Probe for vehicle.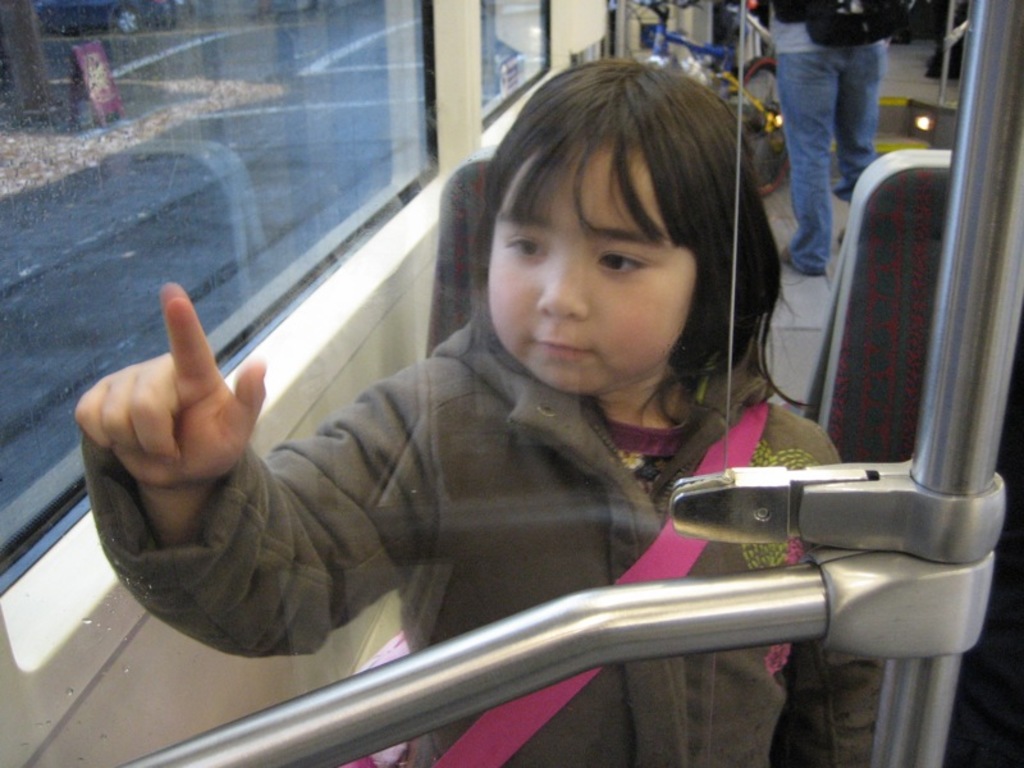
Probe result: 0:0:1023:767.
